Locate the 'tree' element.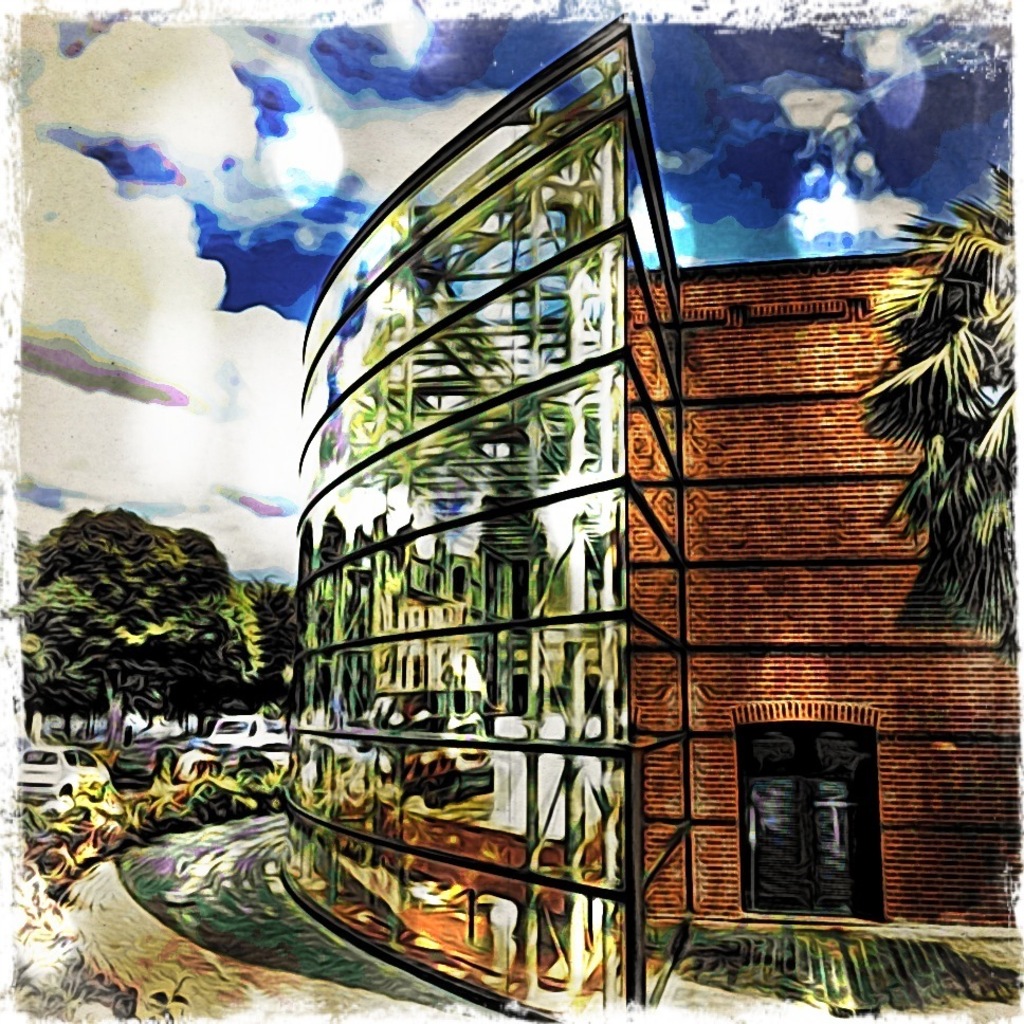
Element bbox: x1=22, y1=486, x2=280, y2=769.
